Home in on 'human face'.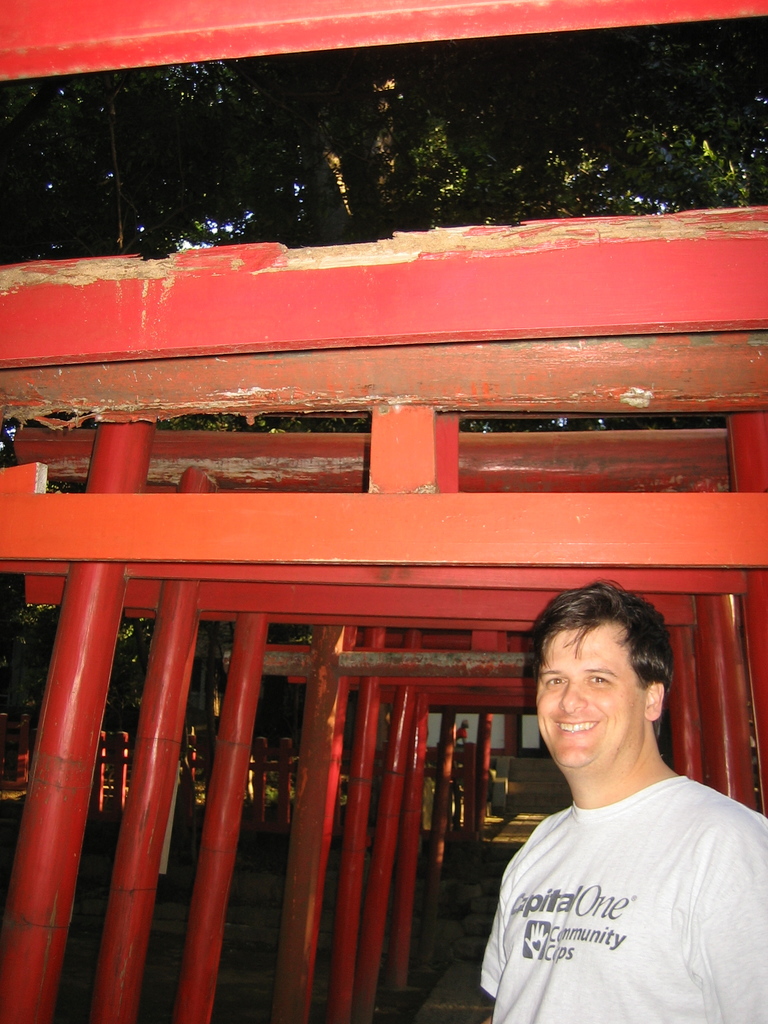
Homed in at crop(534, 618, 644, 781).
